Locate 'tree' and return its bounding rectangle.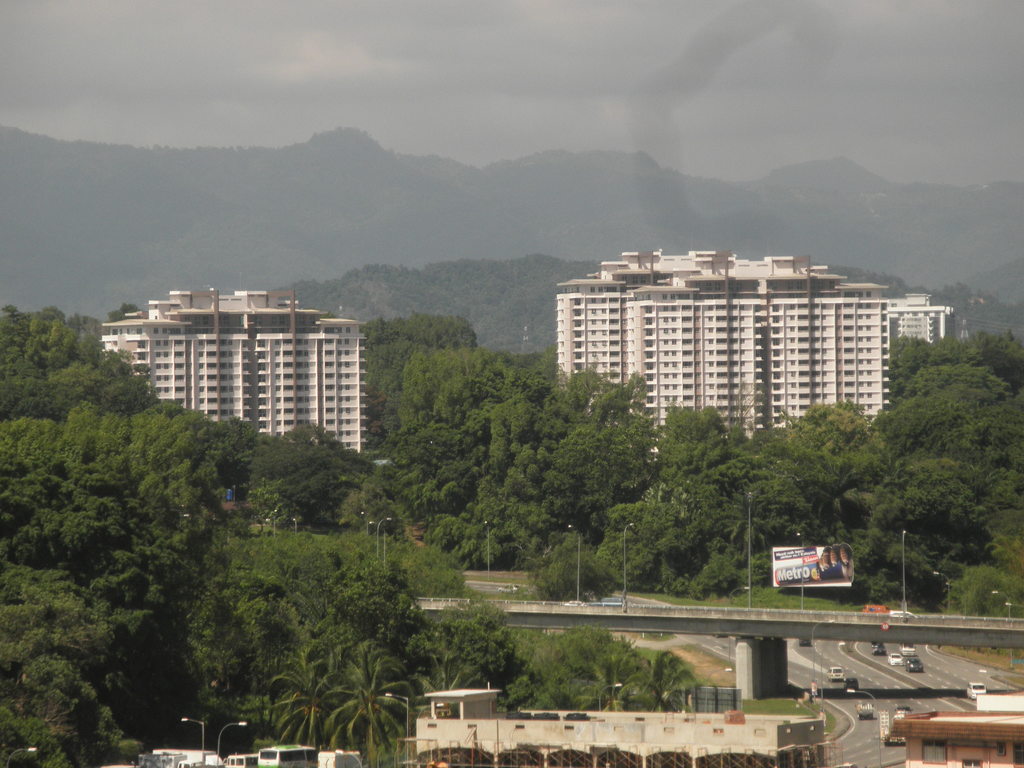
336/532/417/585.
